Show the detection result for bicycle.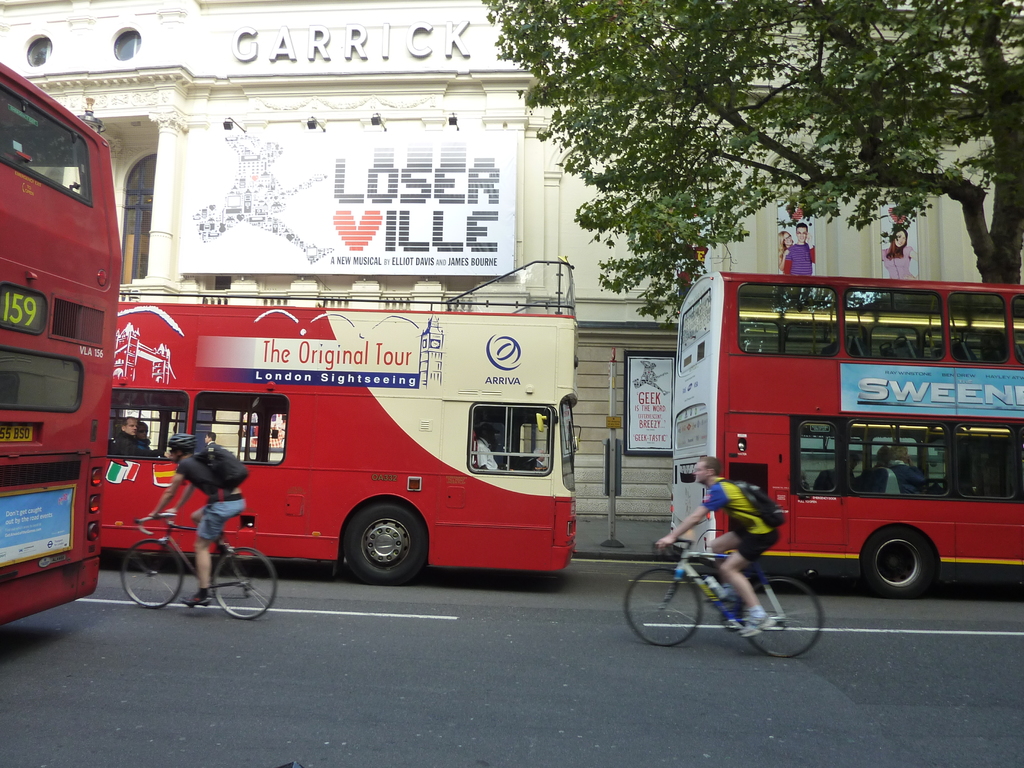
(627,536,826,662).
